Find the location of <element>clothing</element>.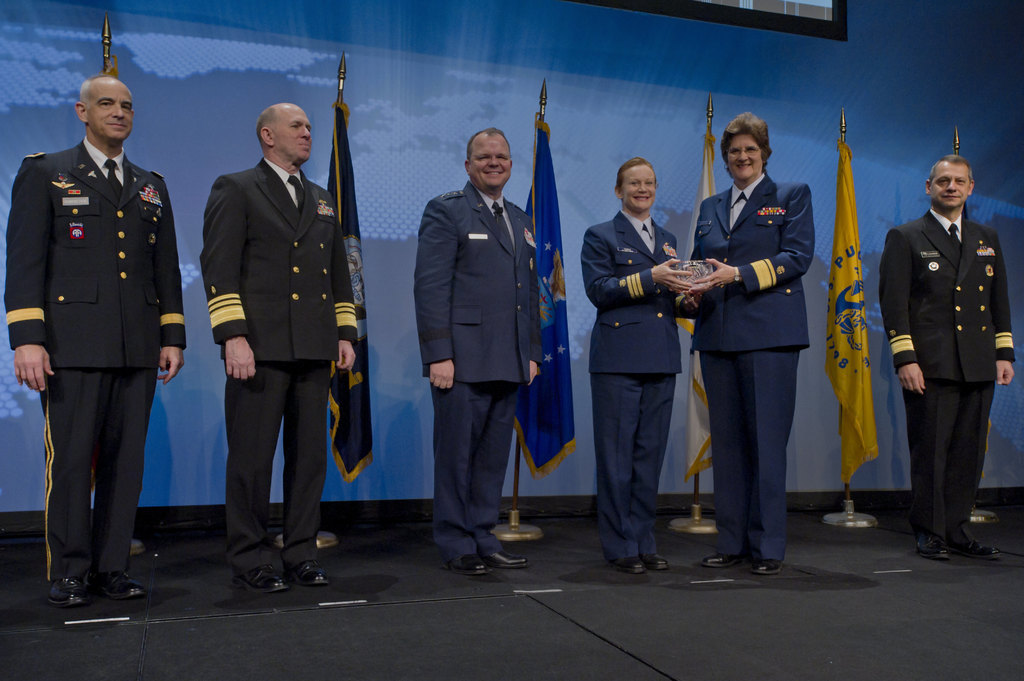
Location: detection(579, 209, 687, 566).
